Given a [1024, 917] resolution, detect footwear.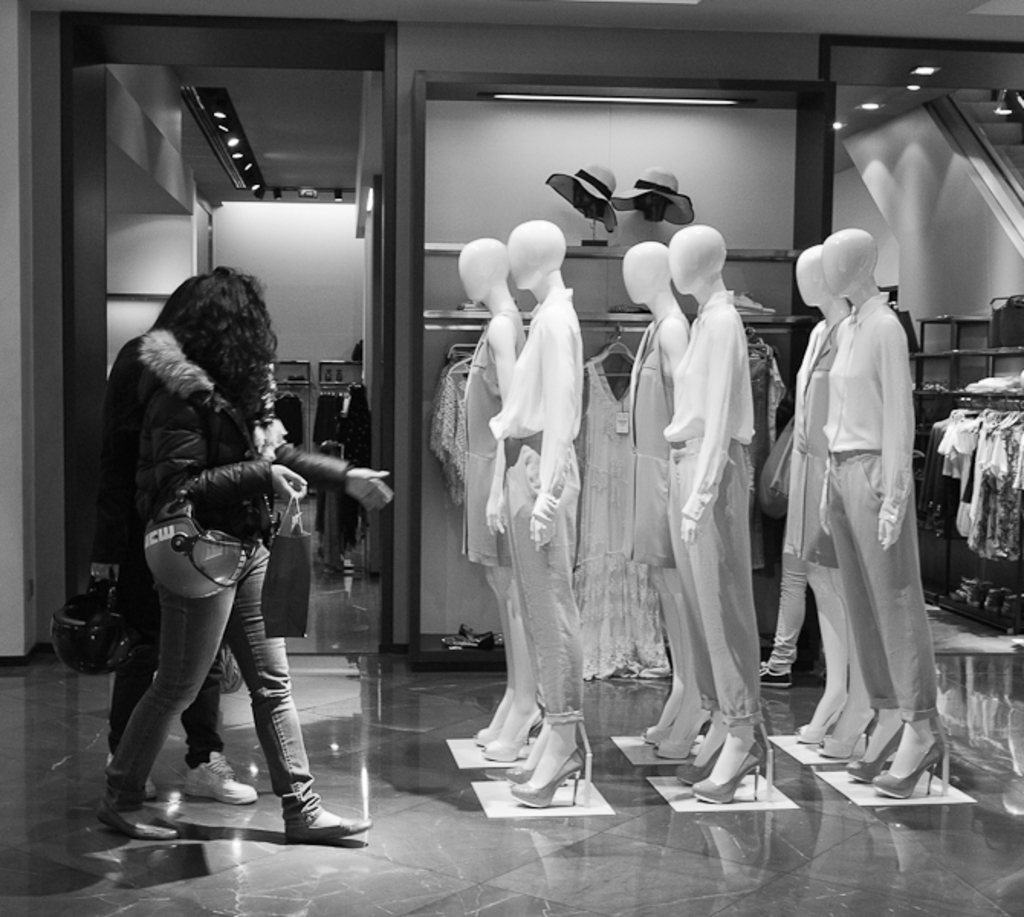
locate(674, 732, 757, 805).
